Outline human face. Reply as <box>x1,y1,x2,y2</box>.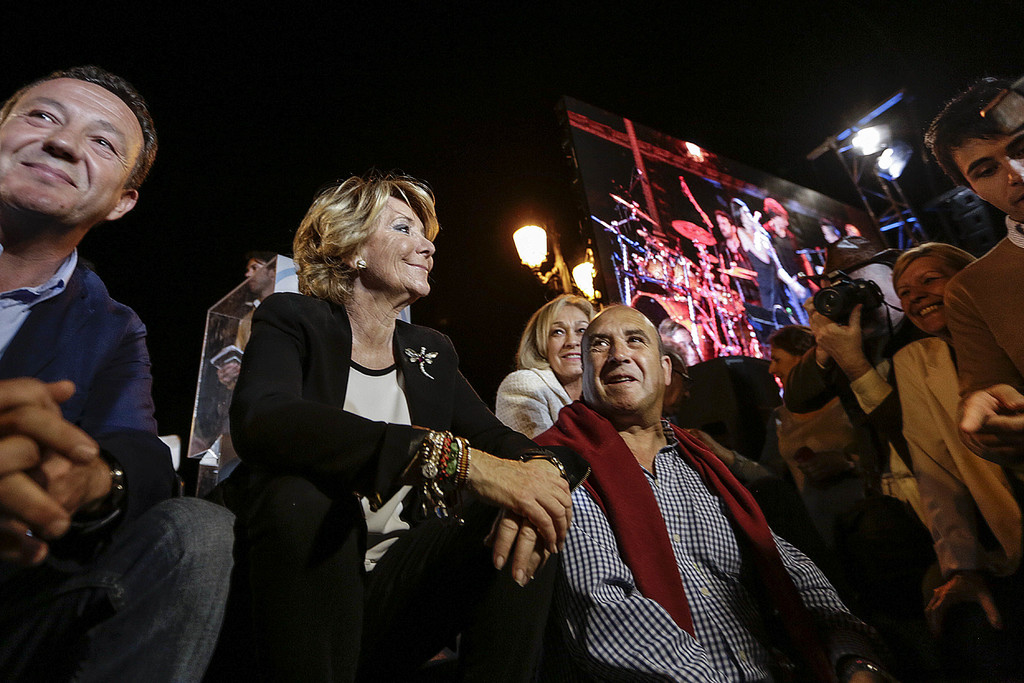
<box>246,256,269,291</box>.
